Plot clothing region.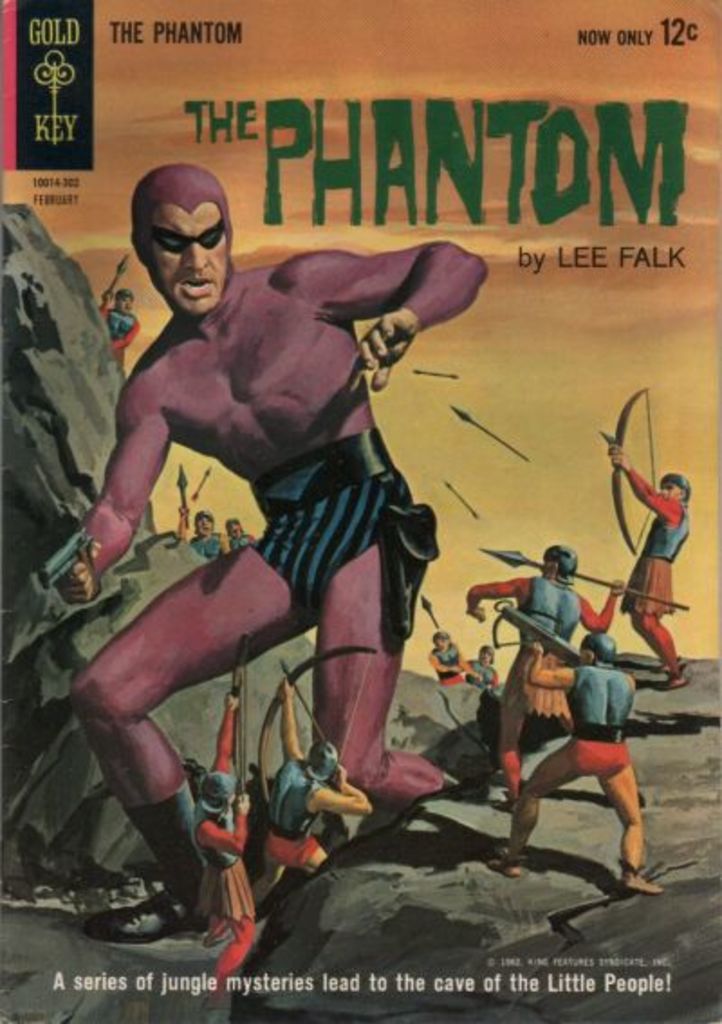
Plotted at select_region(435, 628, 466, 688).
